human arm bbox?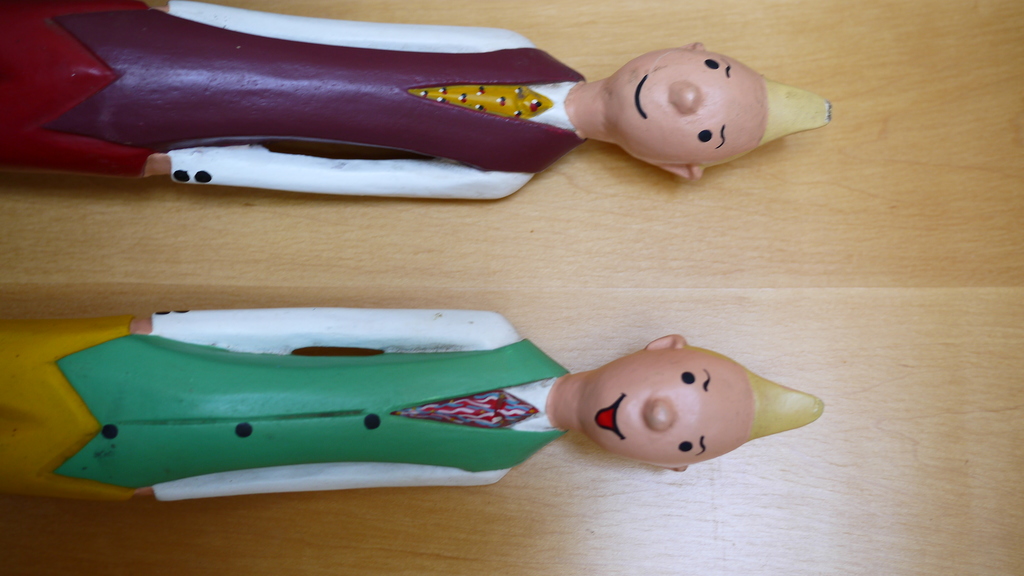
pyautogui.locateOnScreen(129, 461, 513, 493)
